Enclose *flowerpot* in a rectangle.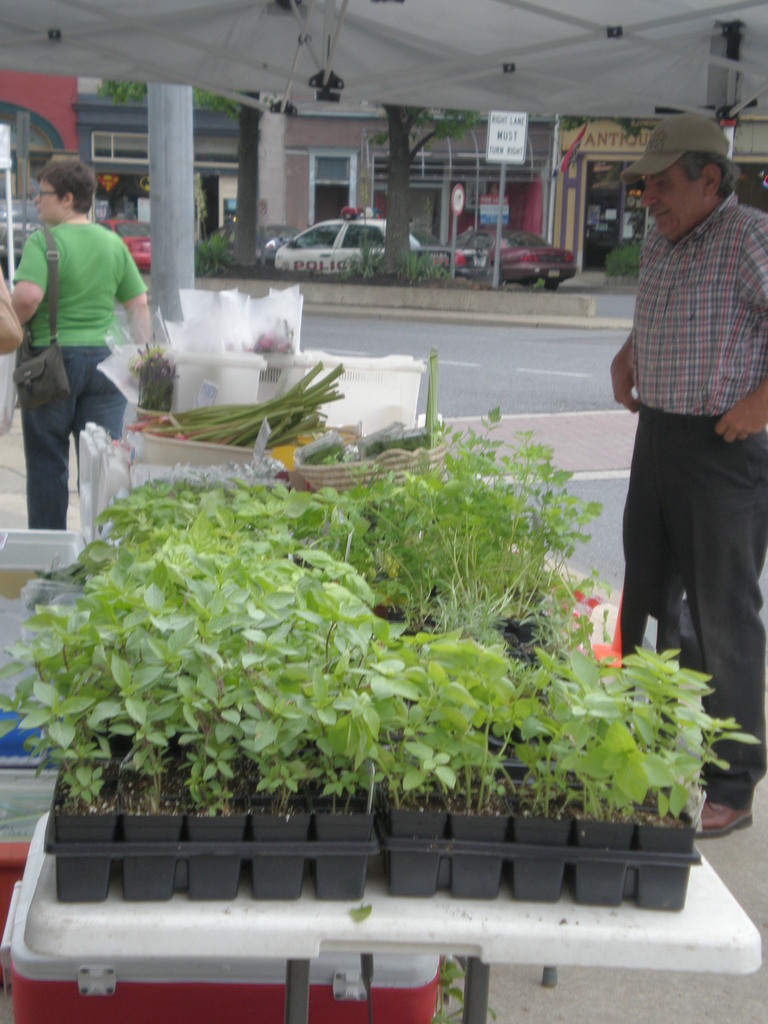
left=312, top=790, right=379, bottom=900.
